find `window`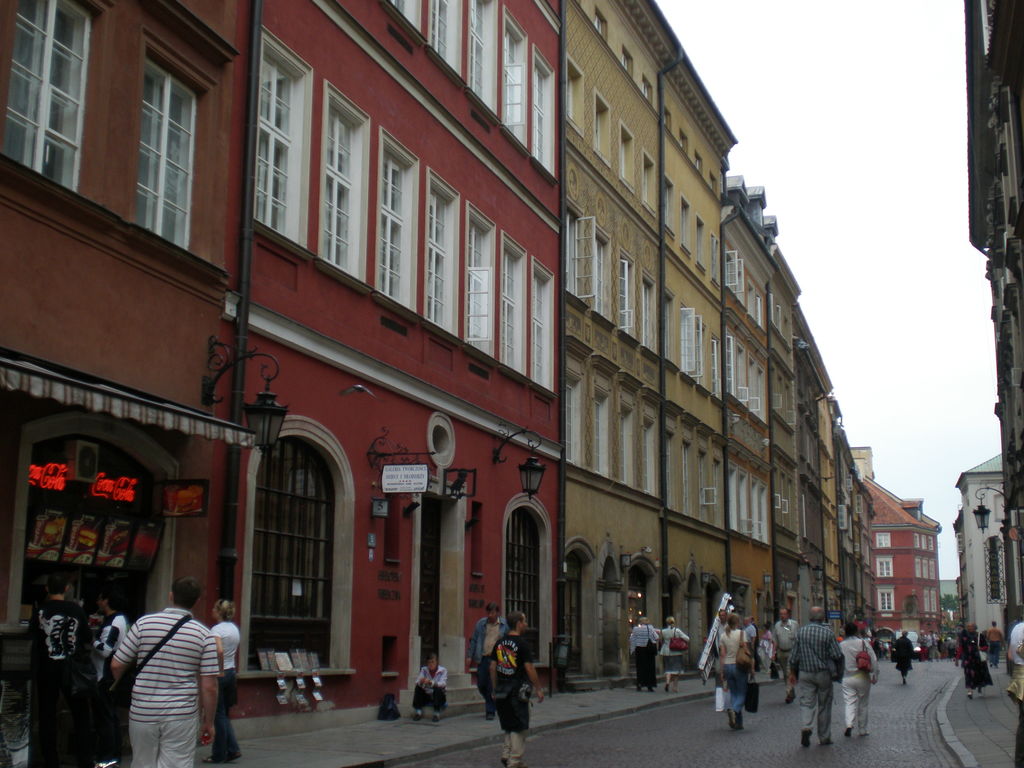
(314,80,374,282)
